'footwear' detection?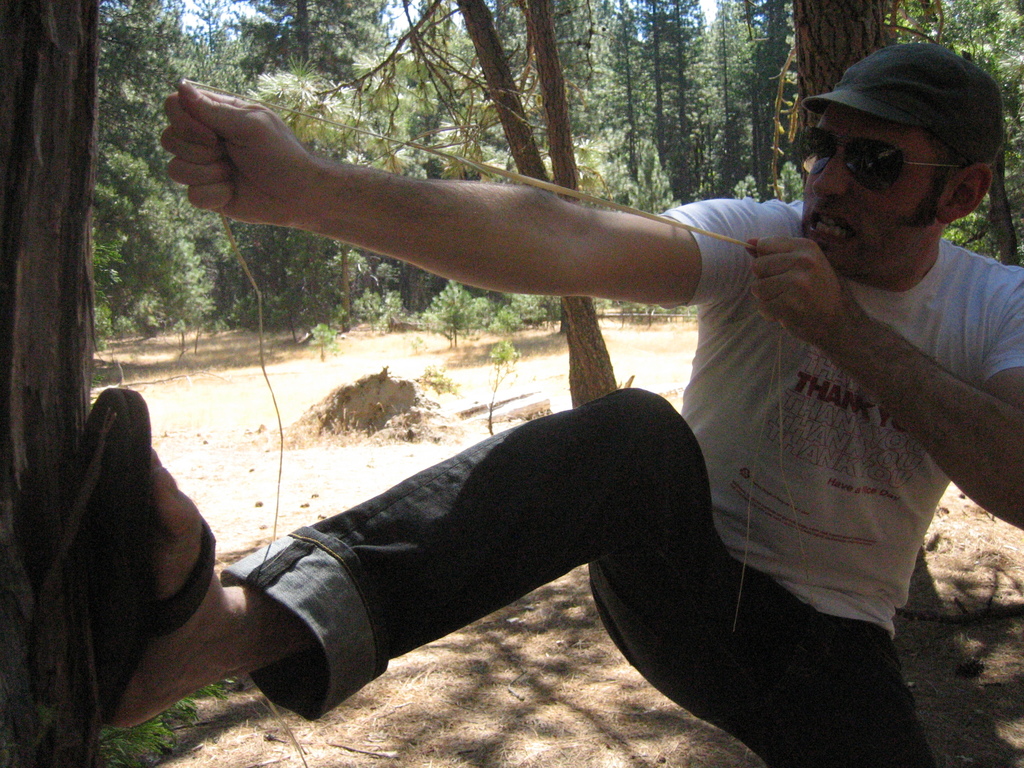
rect(56, 383, 209, 754)
